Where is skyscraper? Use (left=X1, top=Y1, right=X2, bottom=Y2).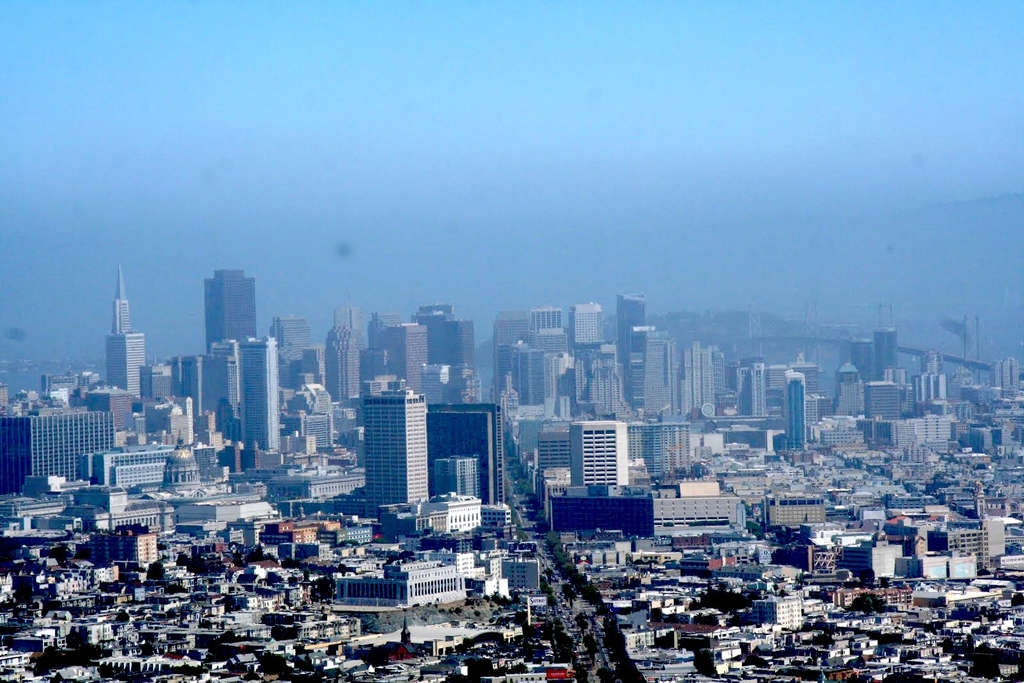
(left=642, top=426, right=696, bottom=470).
